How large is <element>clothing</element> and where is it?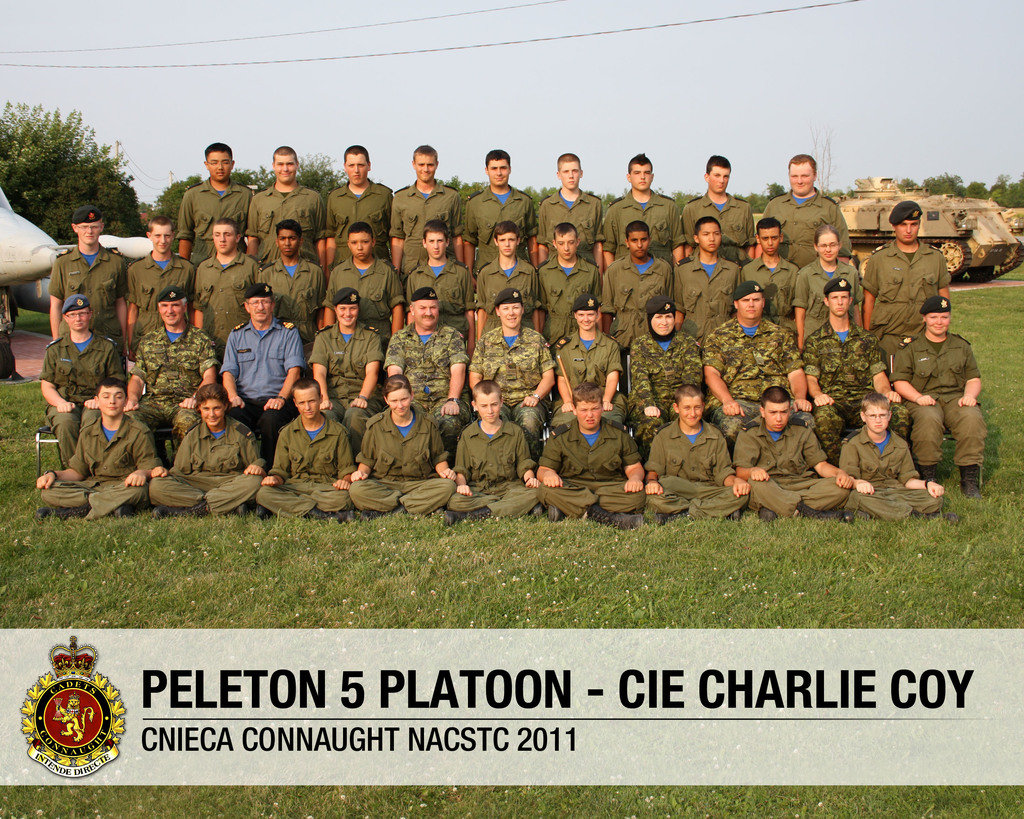
Bounding box: 543/324/623/426.
